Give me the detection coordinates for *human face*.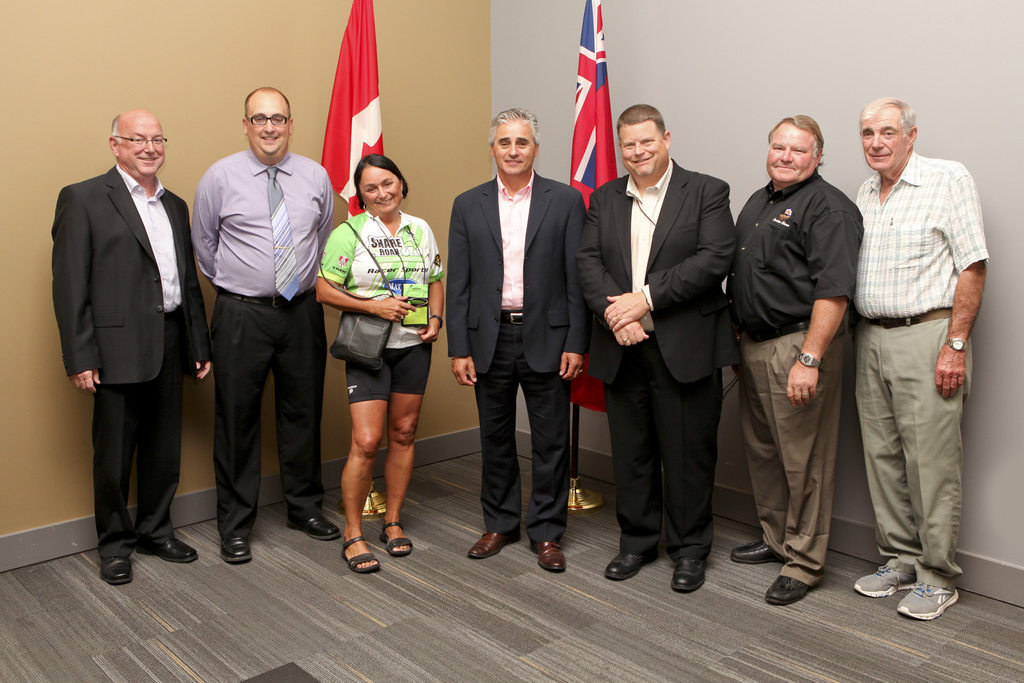
l=246, t=95, r=293, b=156.
